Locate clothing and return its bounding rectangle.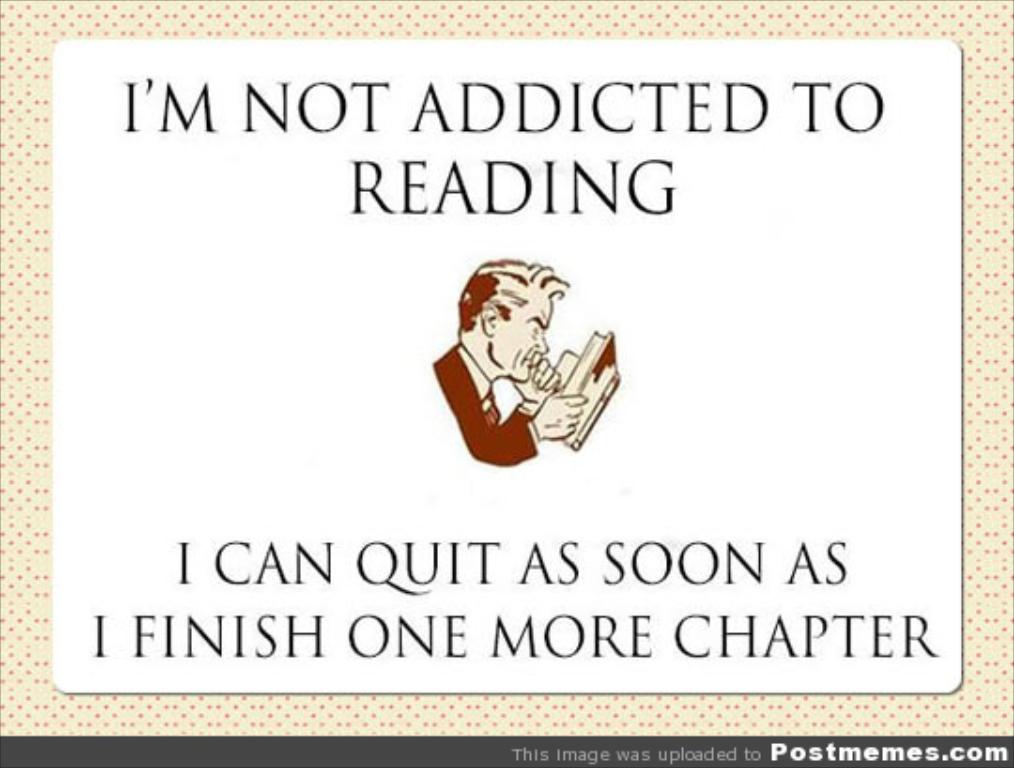
[428,346,533,466].
